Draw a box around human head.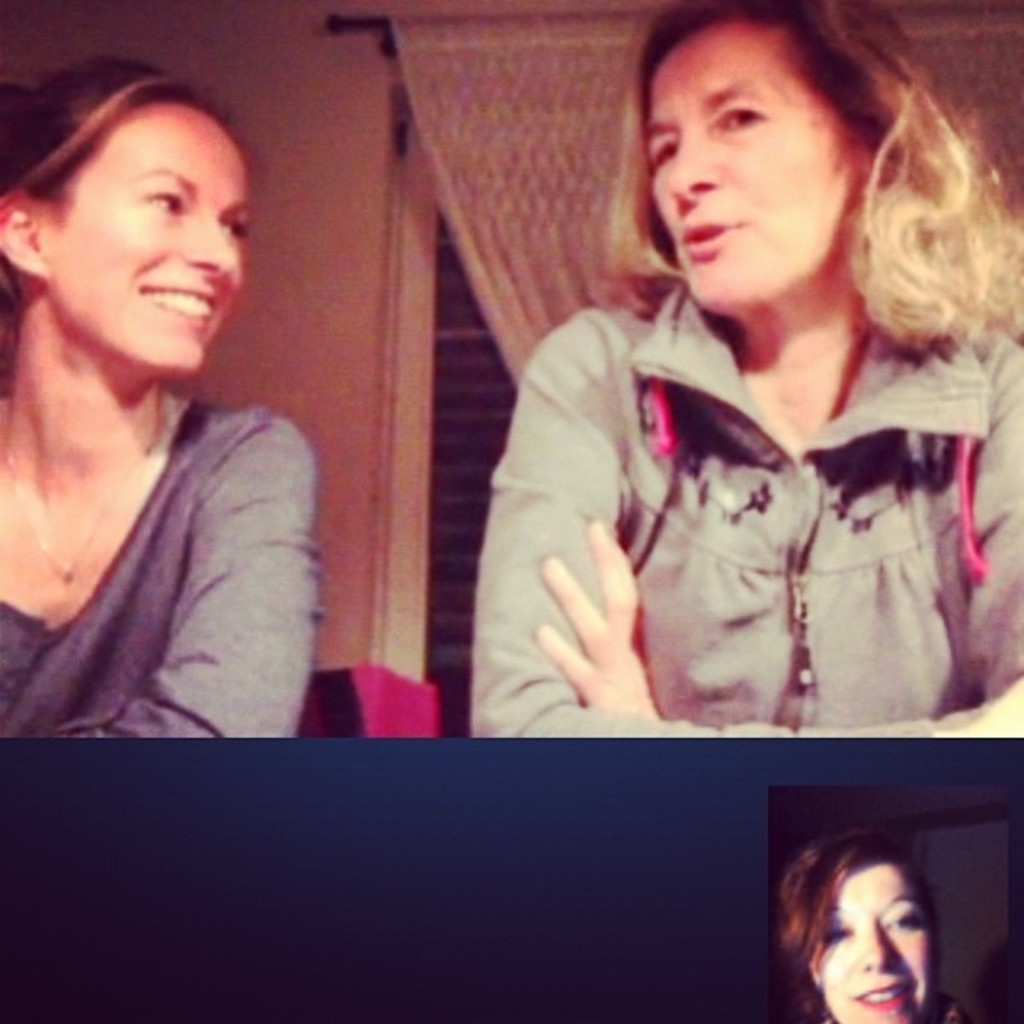
{"left": 626, "top": 0, "right": 922, "bottom": 308}.
